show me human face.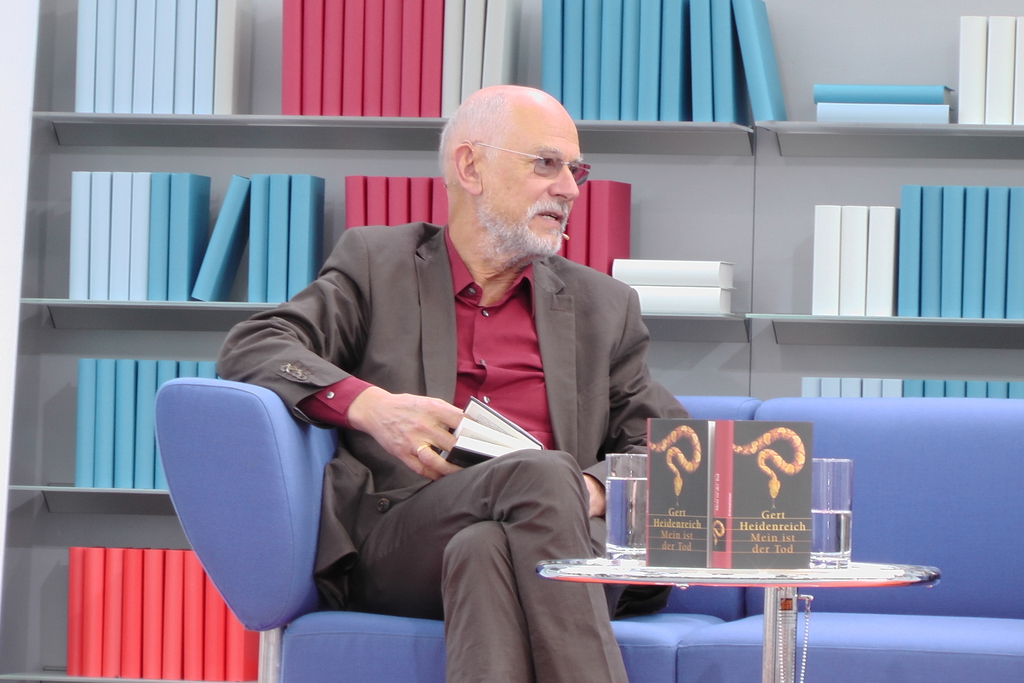
human face is here: {"left": 479, "top": 99, "right": 582, "bottom": 258}.
